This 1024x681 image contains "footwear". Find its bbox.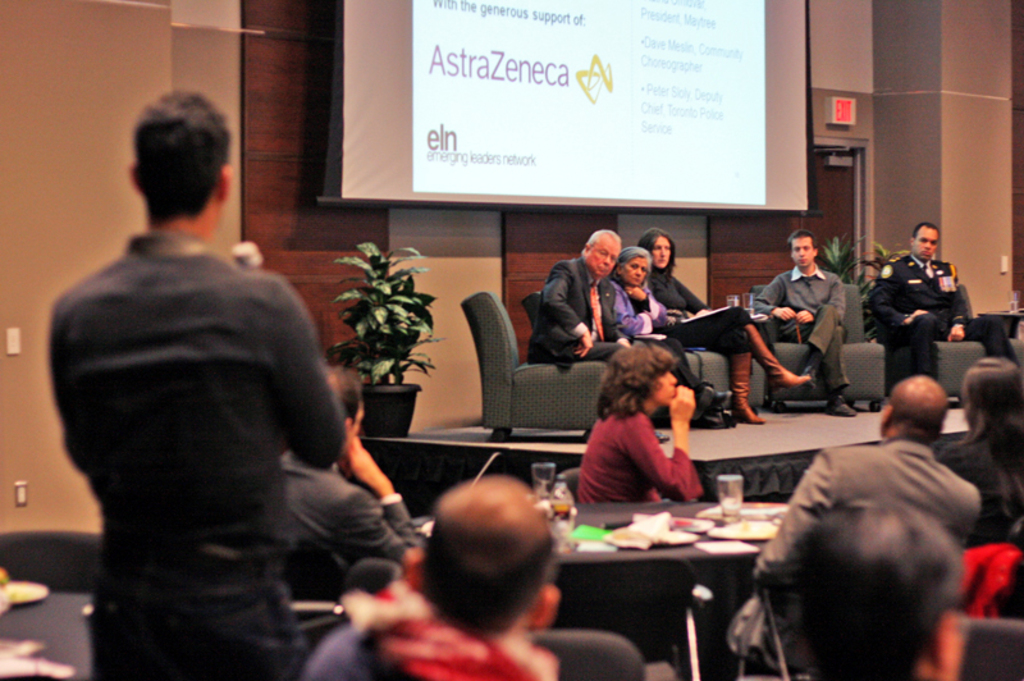
(696, 412, 721, 429).
